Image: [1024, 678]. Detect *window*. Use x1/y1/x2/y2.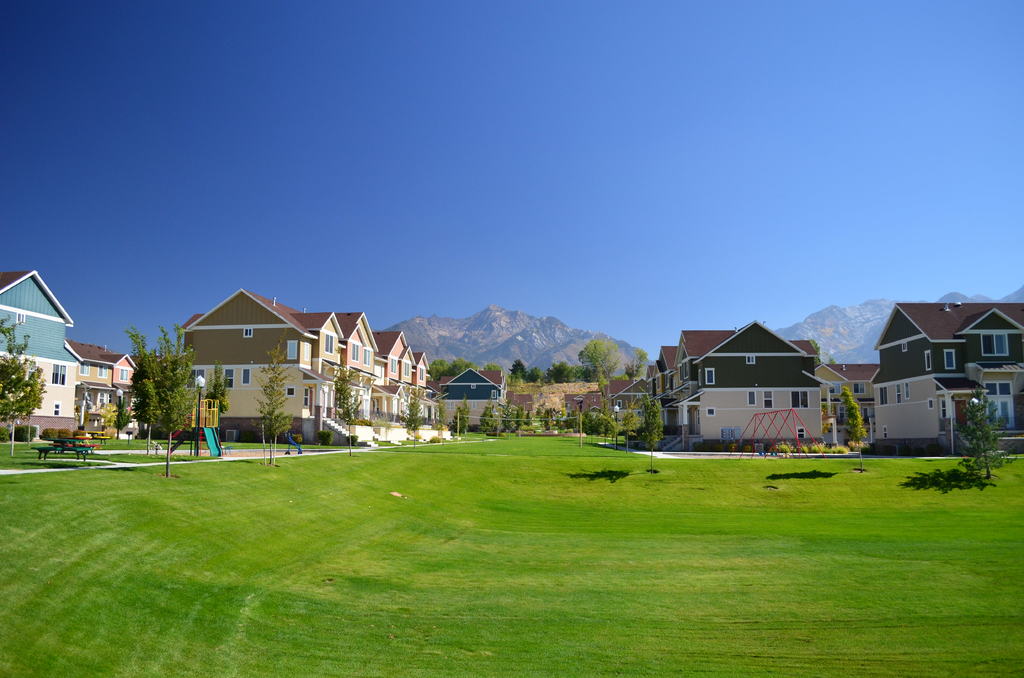
790/387/810/410.
